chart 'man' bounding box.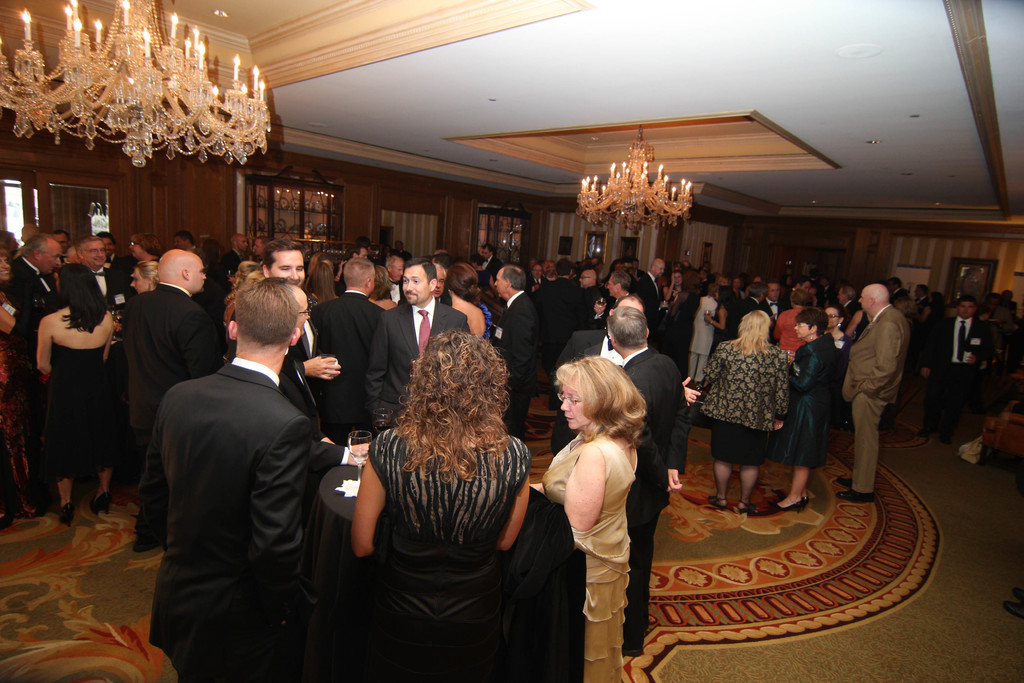
Charted: bbox=[76, 234, 127, 436].
